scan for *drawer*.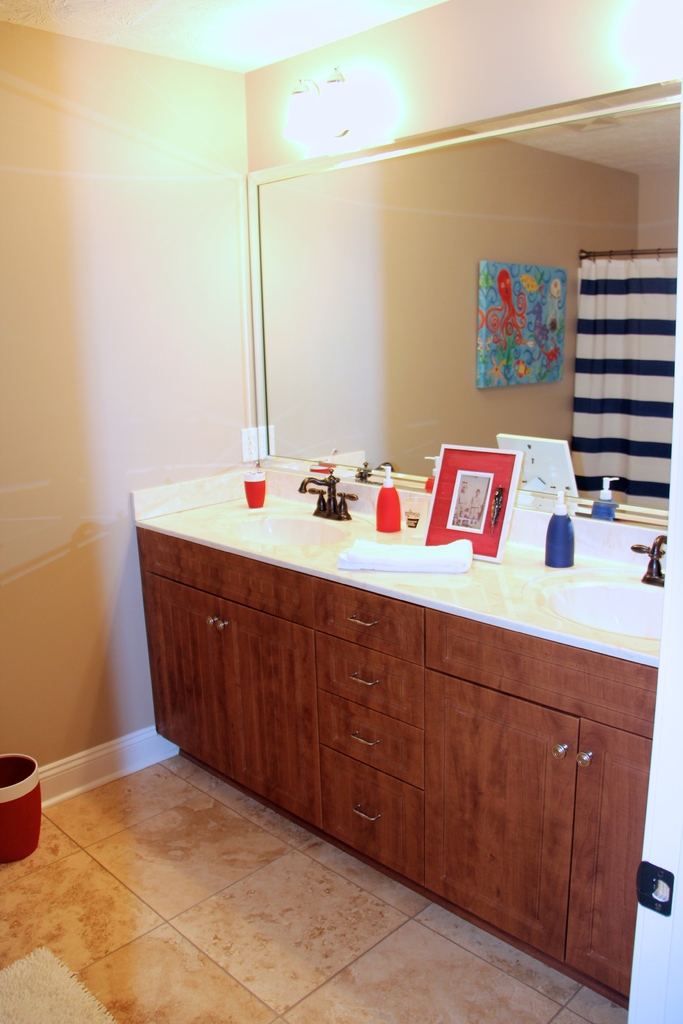
Scan result: (315, 635, 429, 730).
